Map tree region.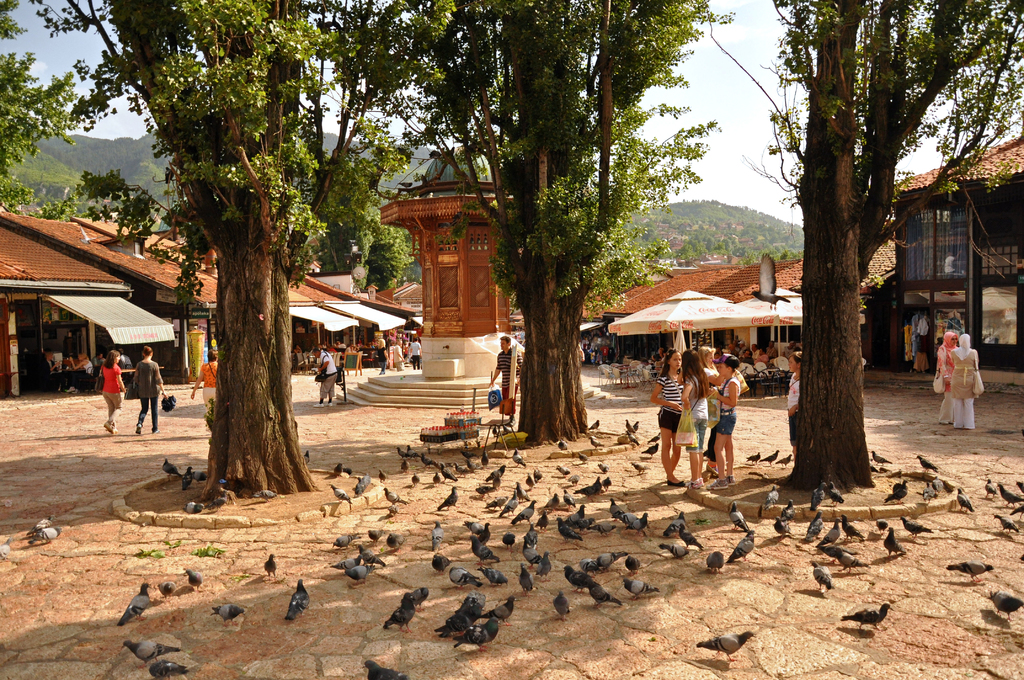
Mapped to {"left": 760, "top": 7, "right": 959, "bottom": 489}.
